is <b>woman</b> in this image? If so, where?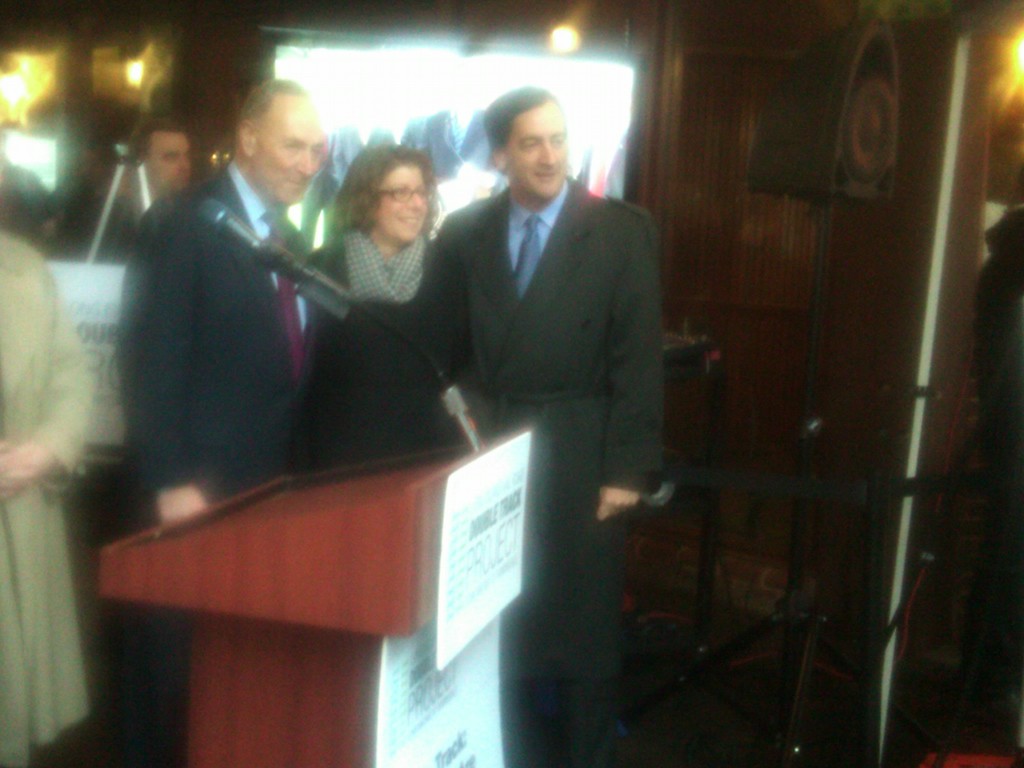
Yes, at detection(319, 120, 448, 419).
